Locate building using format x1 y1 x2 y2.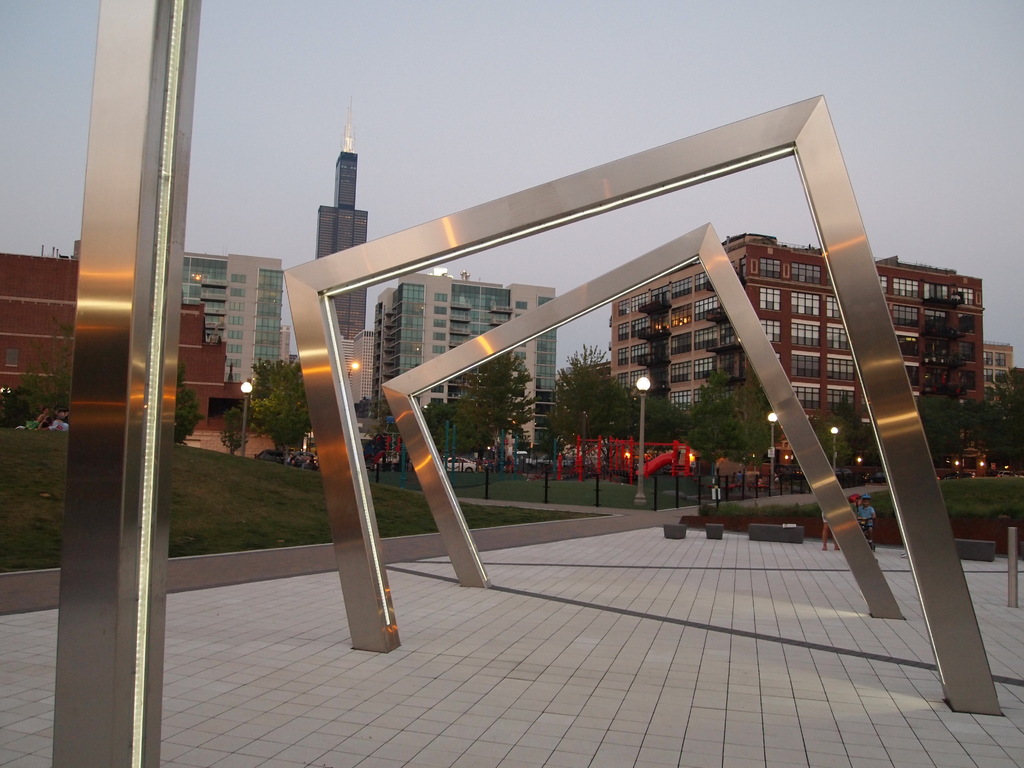
609 228 986 454.
